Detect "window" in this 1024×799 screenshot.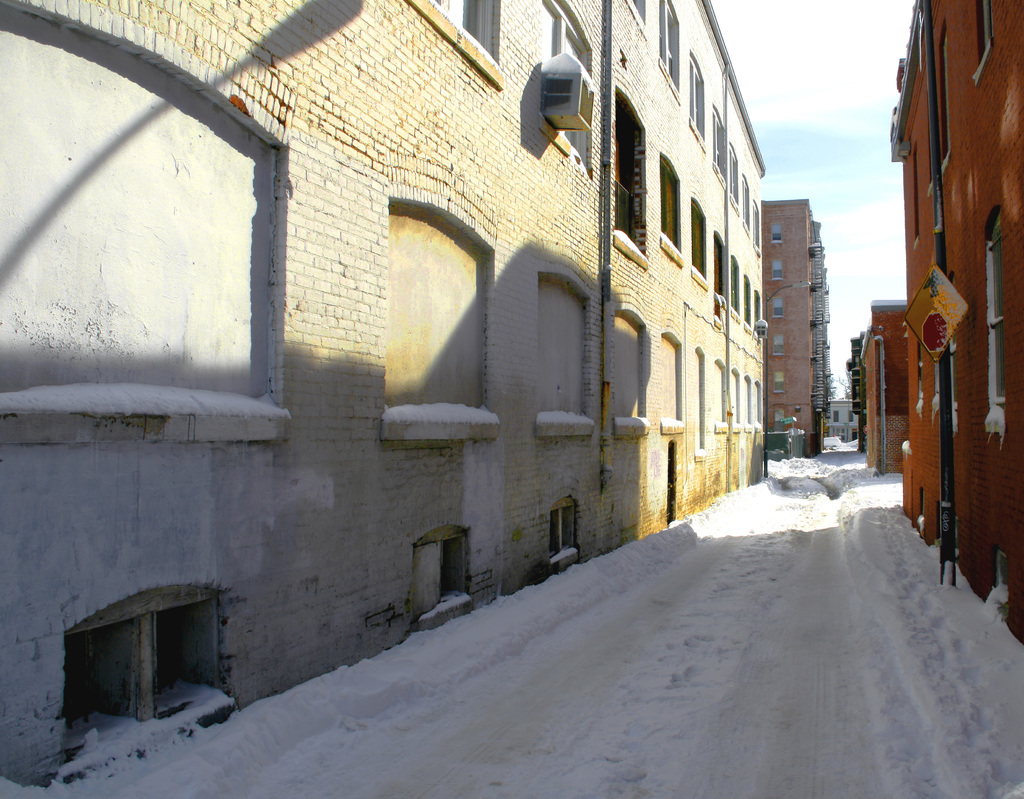
Detection: 771/259/786/283.
